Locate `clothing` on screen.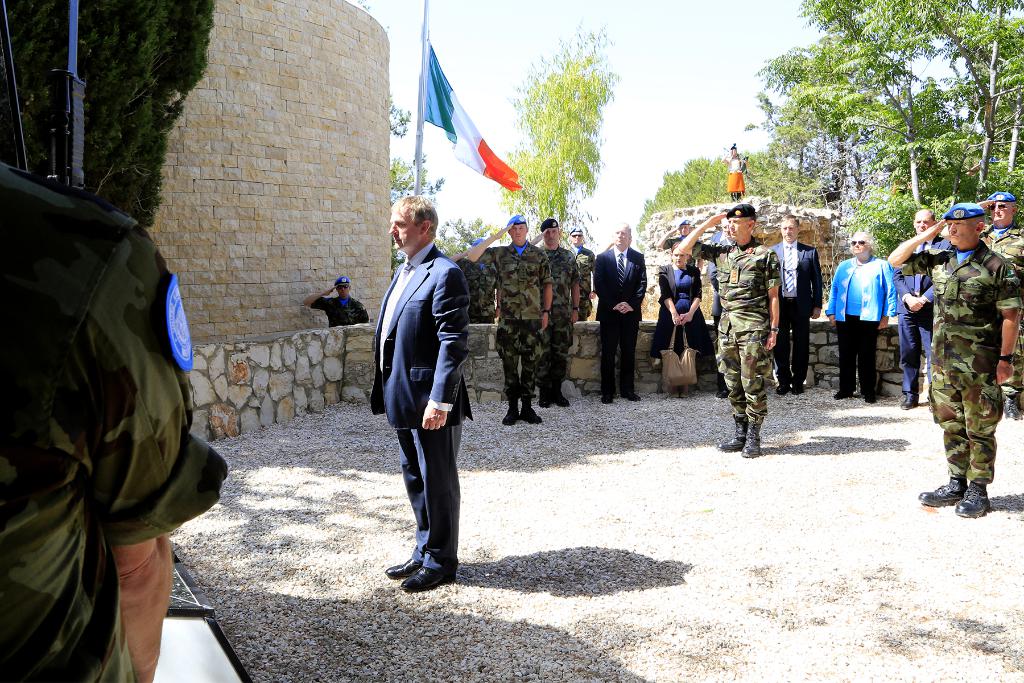
On screen at (19,145,216,673).
